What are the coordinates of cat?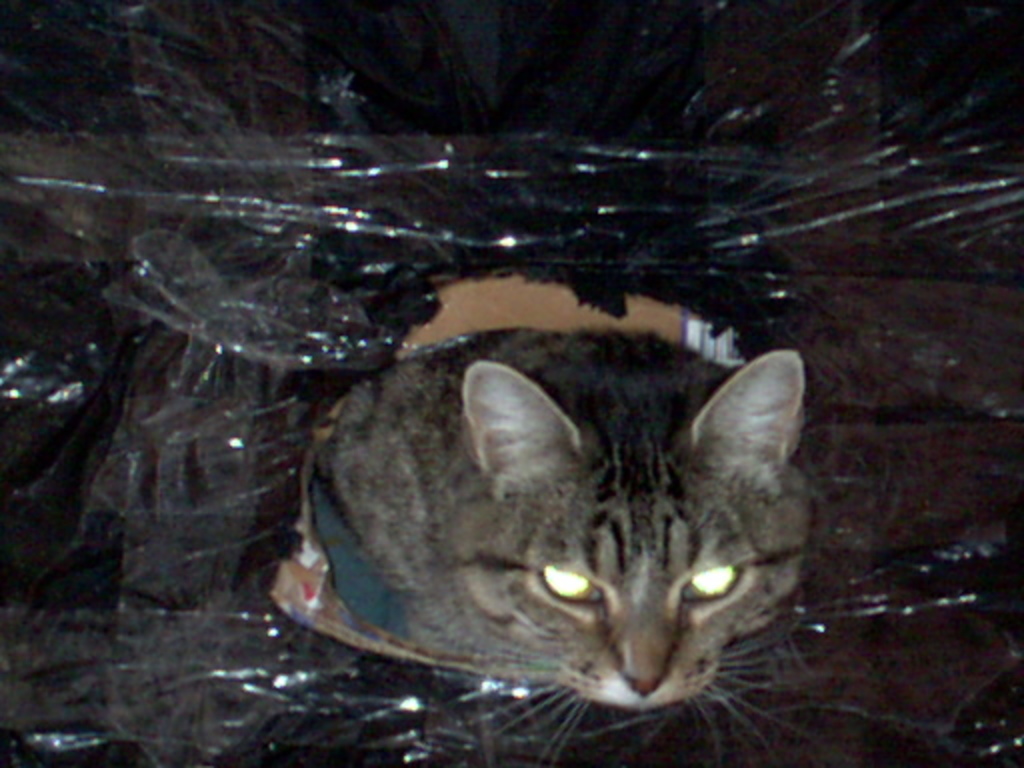
<bbox>298, 324, 806, 766</bbox>.
